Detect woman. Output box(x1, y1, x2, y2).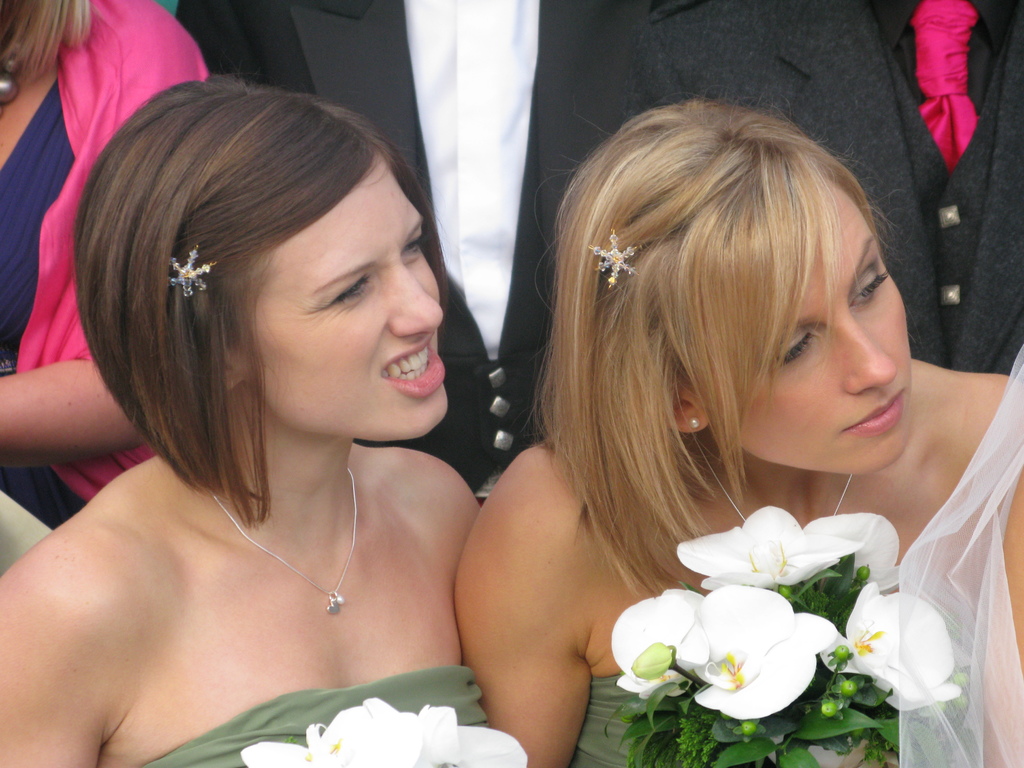
box(456, 98, 1023, 767).
